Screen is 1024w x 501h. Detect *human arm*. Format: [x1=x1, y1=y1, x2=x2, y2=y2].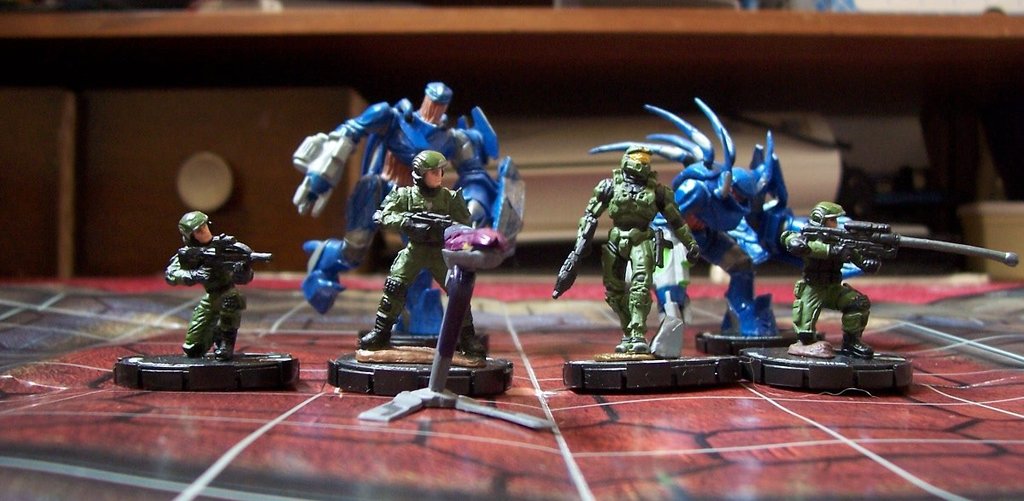
[x1=451, y1=126, x2=512, y2=225].
